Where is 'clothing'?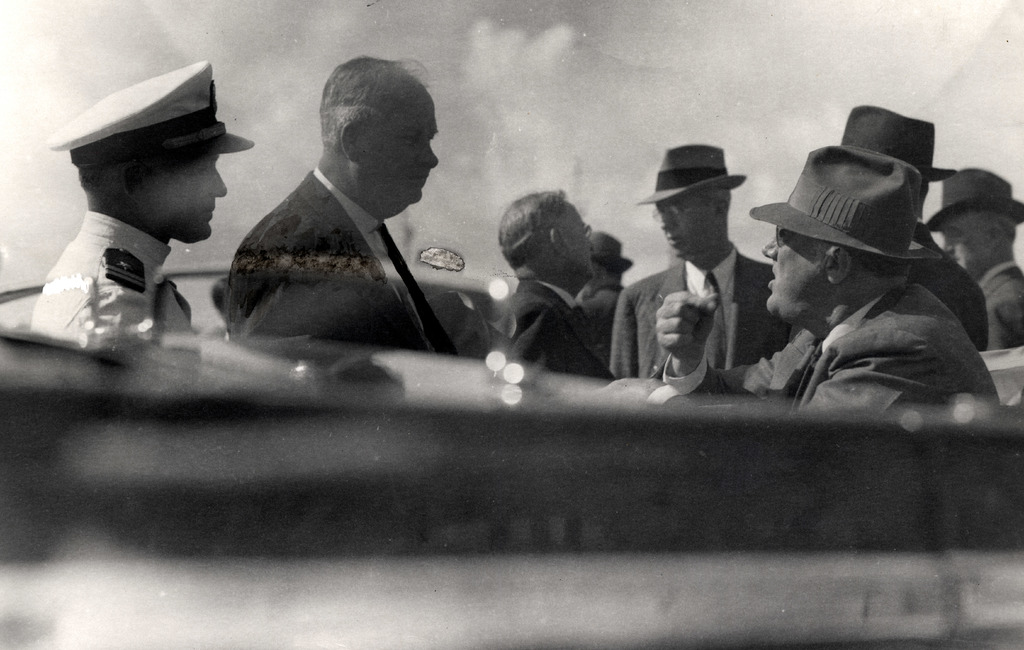
36 197 212 345.
